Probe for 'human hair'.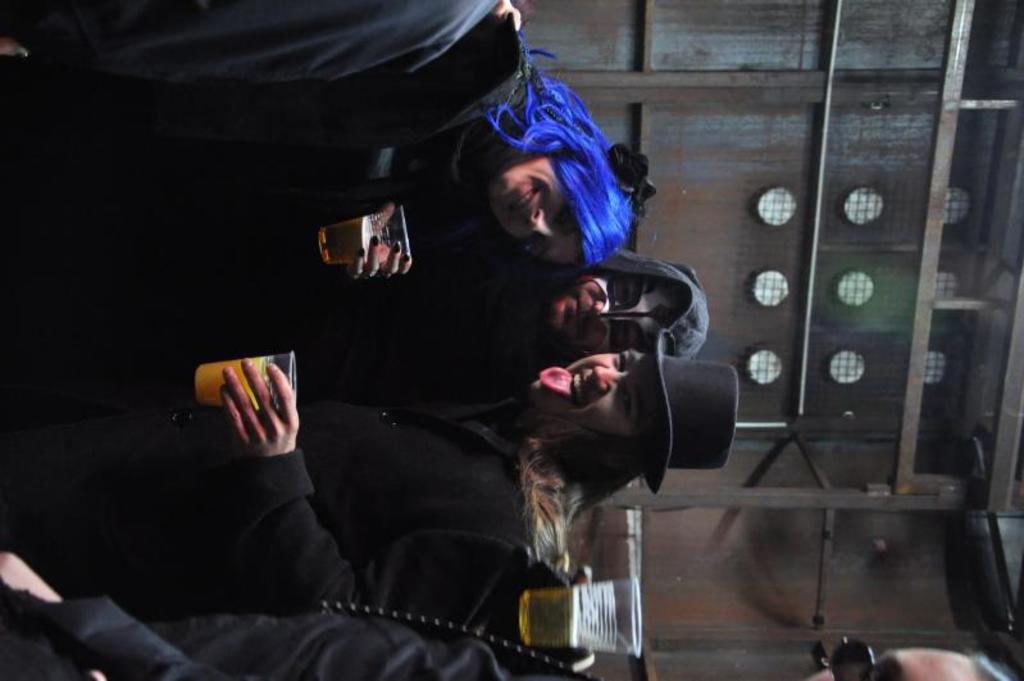
Probe result: 481/41/638/263.
